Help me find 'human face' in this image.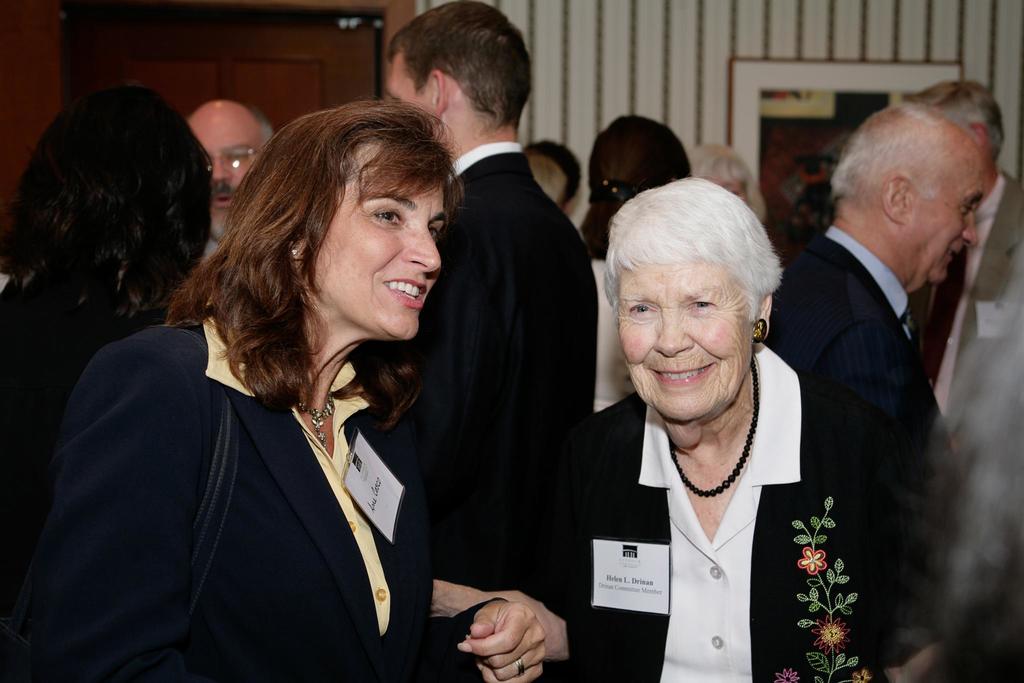
Found it: region(307, 129, 449, 335).
